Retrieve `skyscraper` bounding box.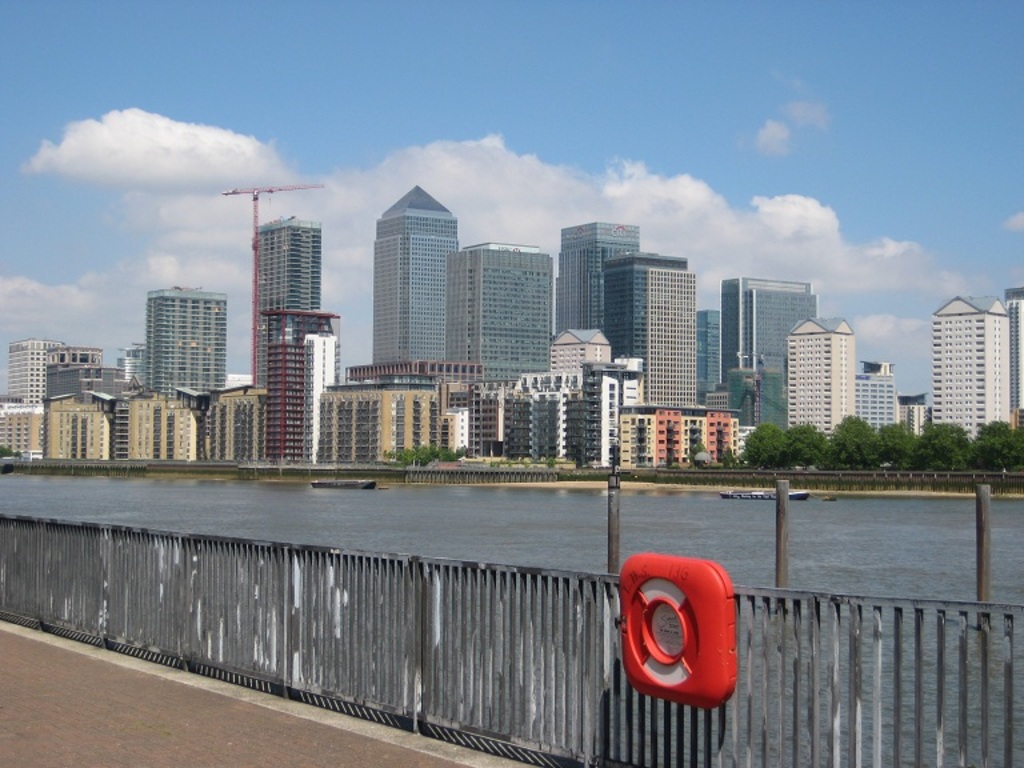
Bounding box: x1=595, y1=253, x2=707, y2=411.
